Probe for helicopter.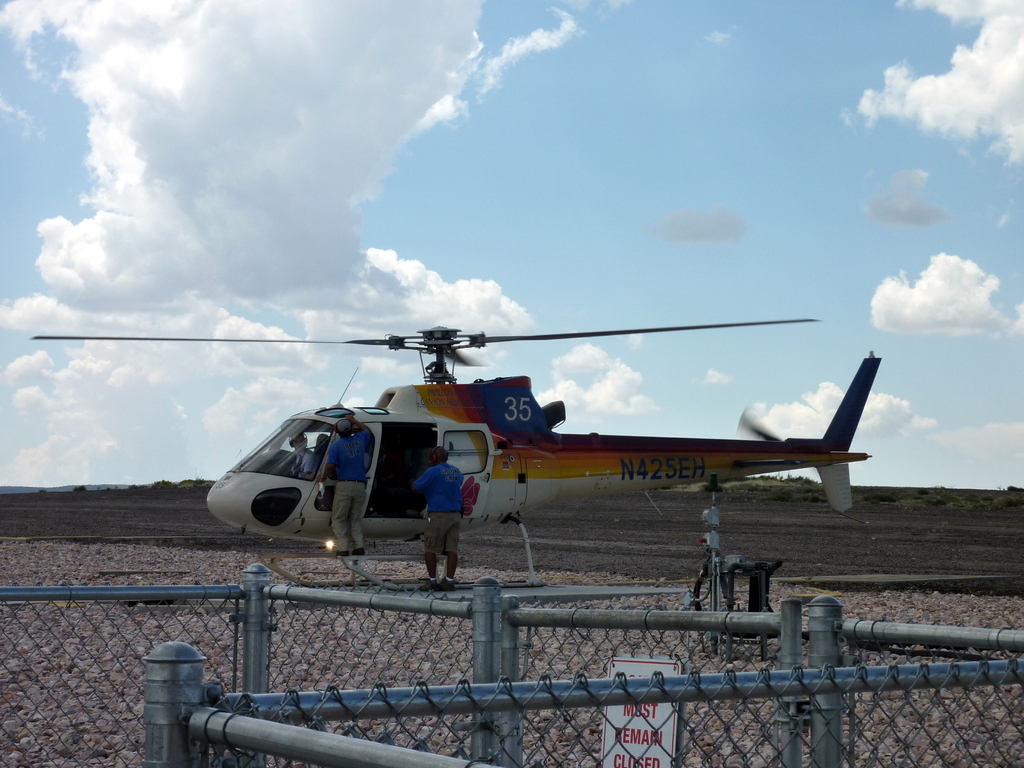
Probe result: pyautogui.locateOnScreen(28, 316, 881, 592).
